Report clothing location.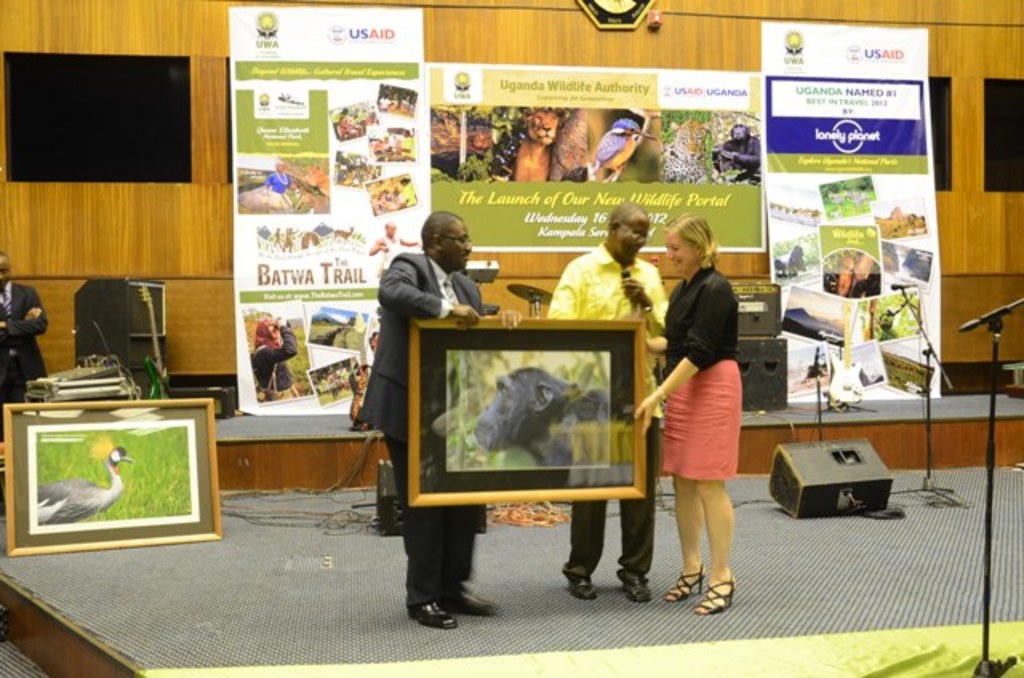
Report: 547,240,672,577.
